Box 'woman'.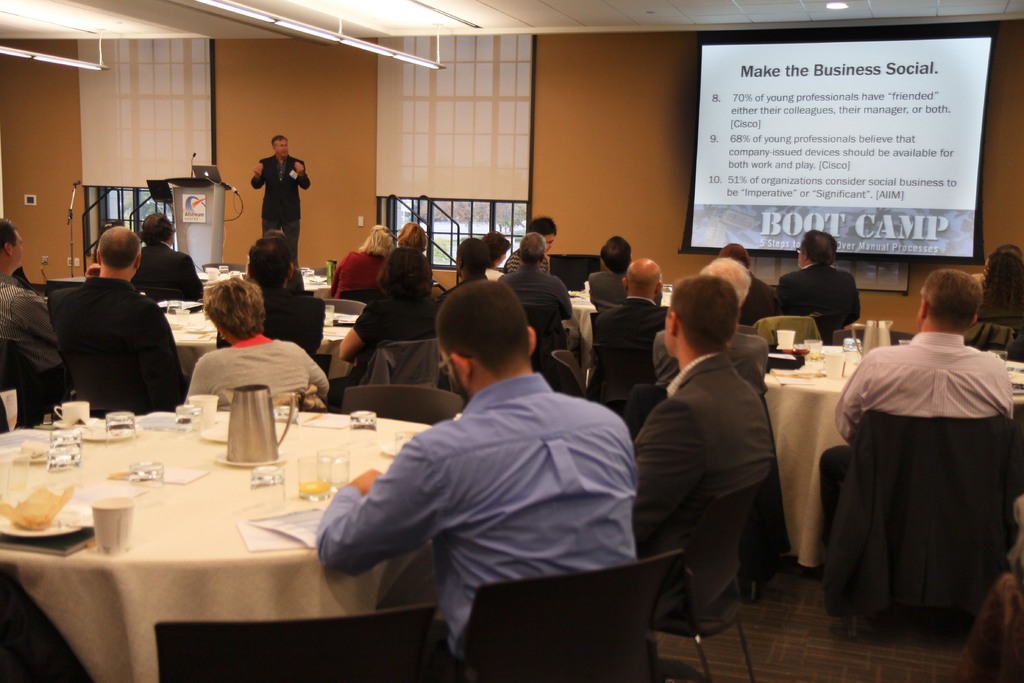
select_region(184, 270, 326, 419).
